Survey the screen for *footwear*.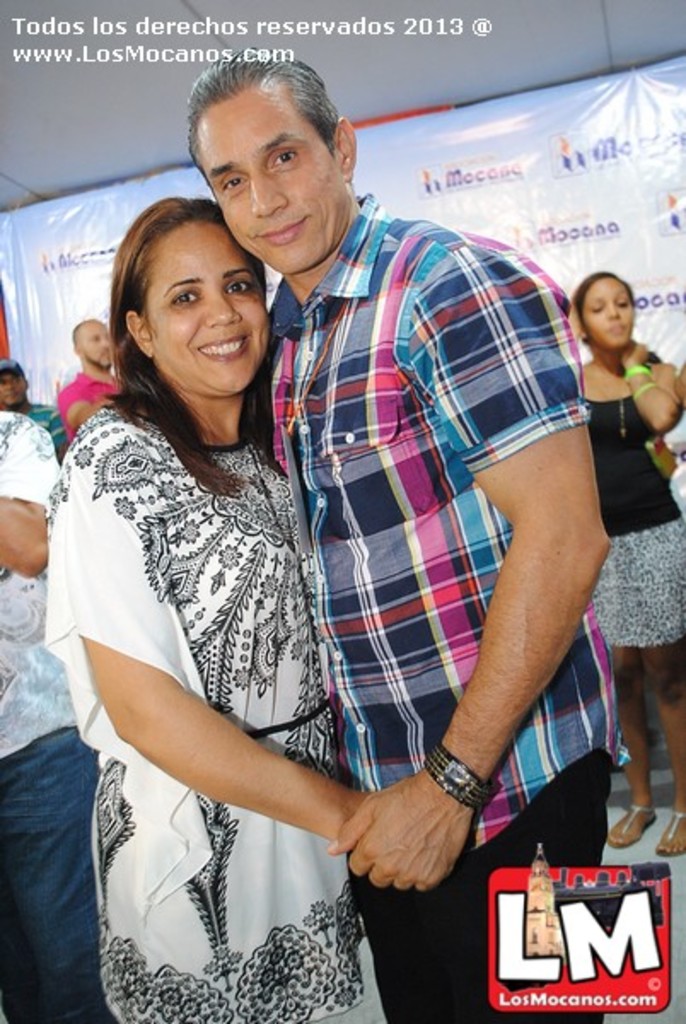
Survey found: (x1=650, y1=807, x2=684, y2=857).
